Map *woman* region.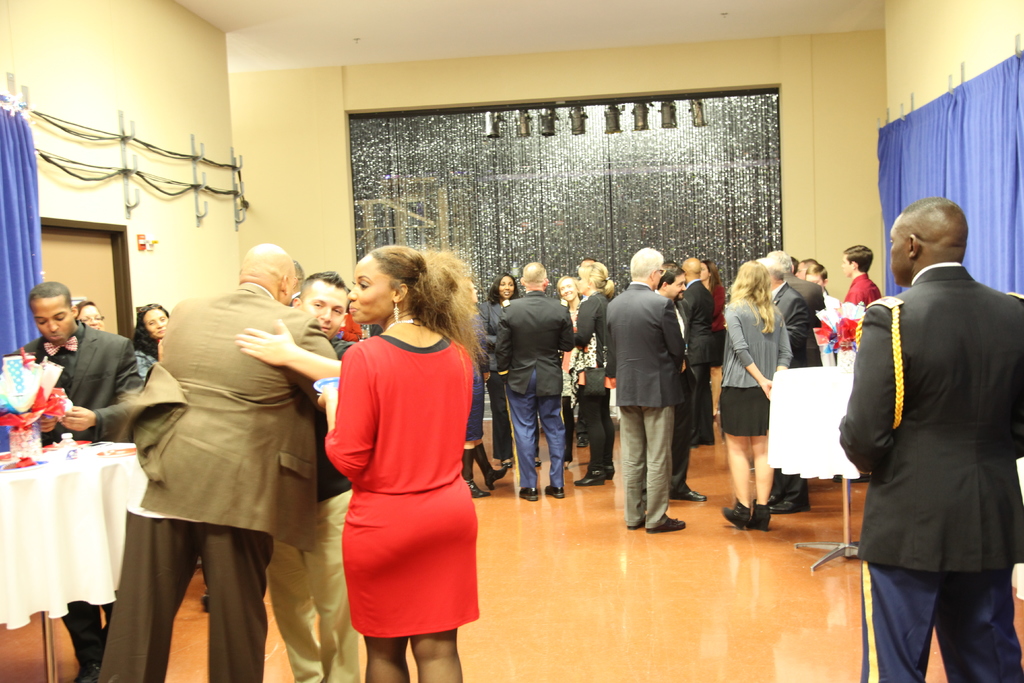
Mapped to (559, 278, 584, 472).
